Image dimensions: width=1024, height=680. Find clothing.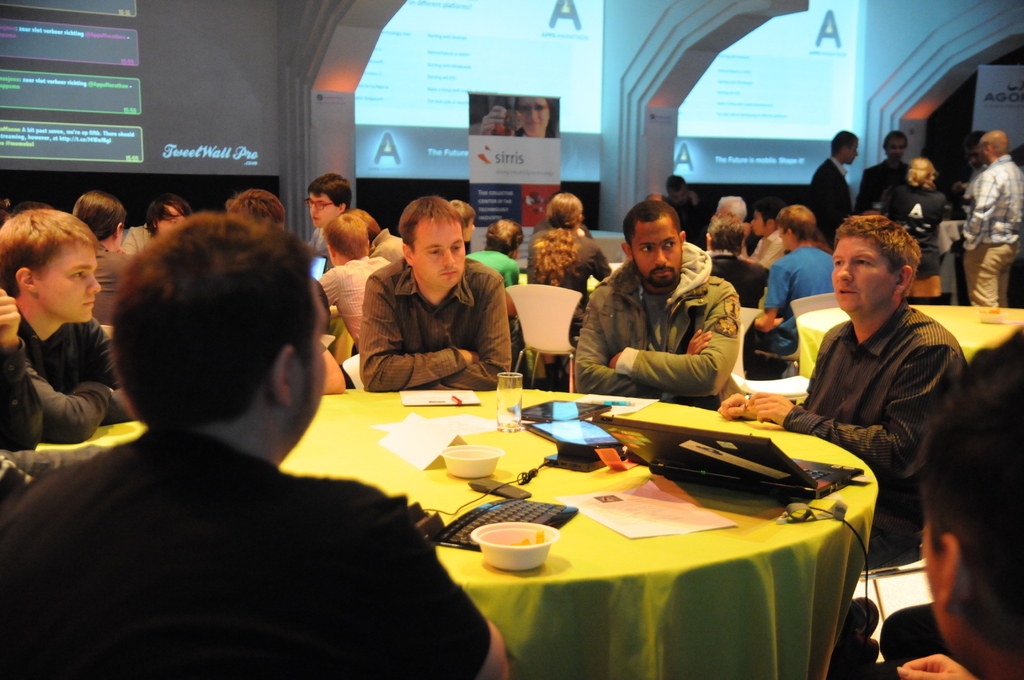
BBox(570, 234, 746, 417).
